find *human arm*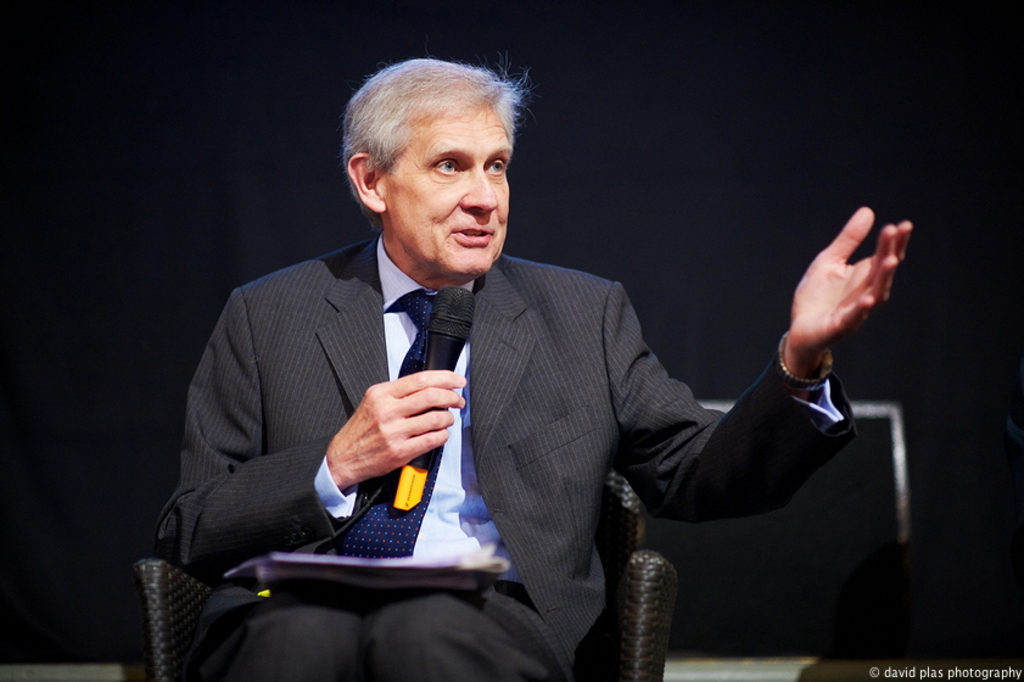
[left=158, top=292, right=458, bottom=582]
